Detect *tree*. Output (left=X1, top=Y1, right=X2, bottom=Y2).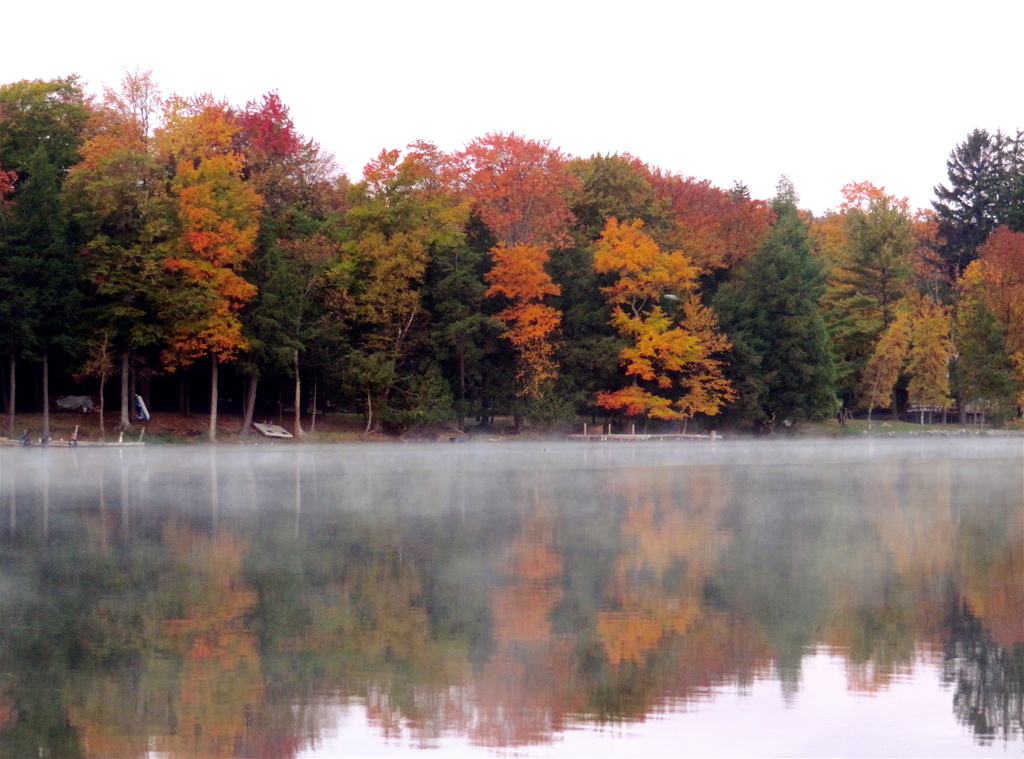
(left=335, top=272, right=426, bottom=428).
